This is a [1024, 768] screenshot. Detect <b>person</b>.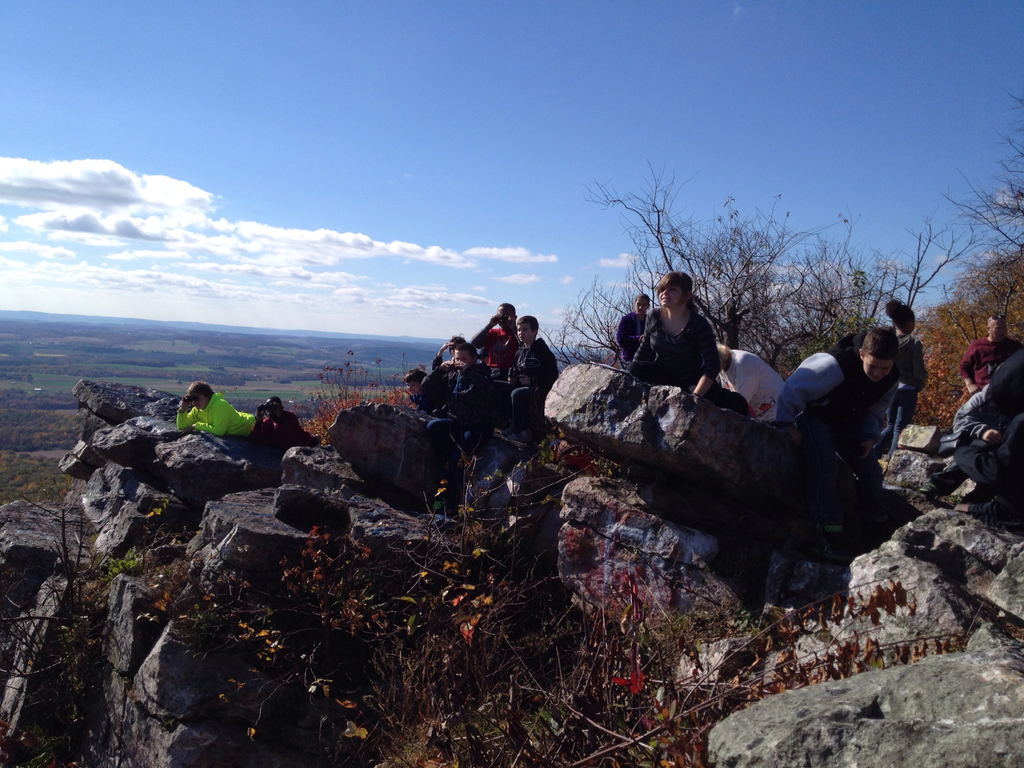
x1=955, y1=351, x2=1023, y2=523.
